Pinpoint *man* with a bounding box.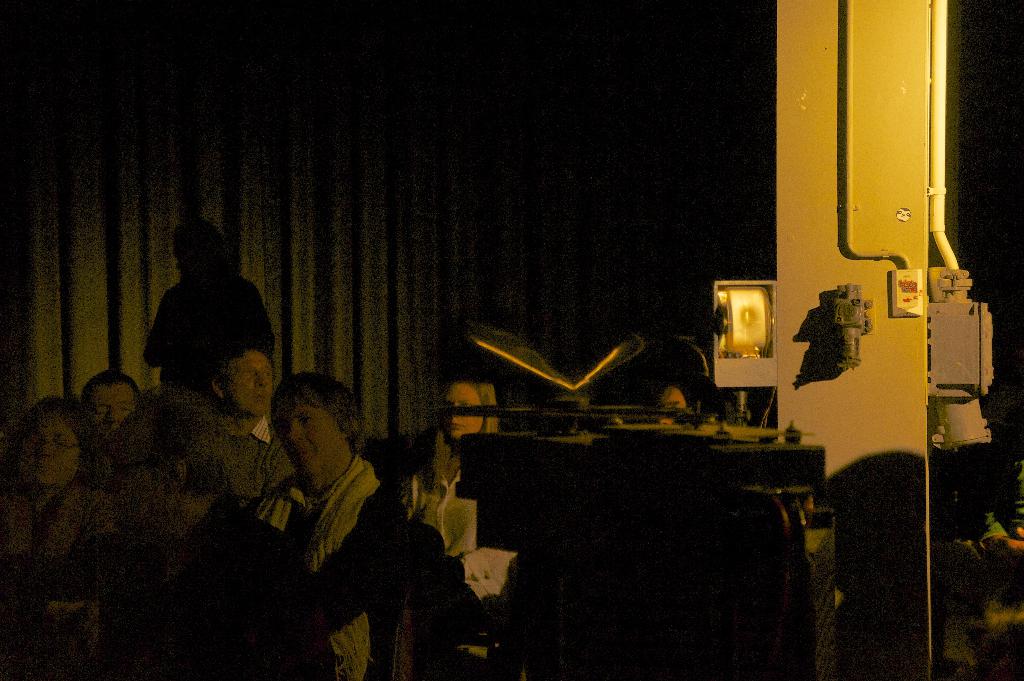
detection(83, 408, 329, 680).
